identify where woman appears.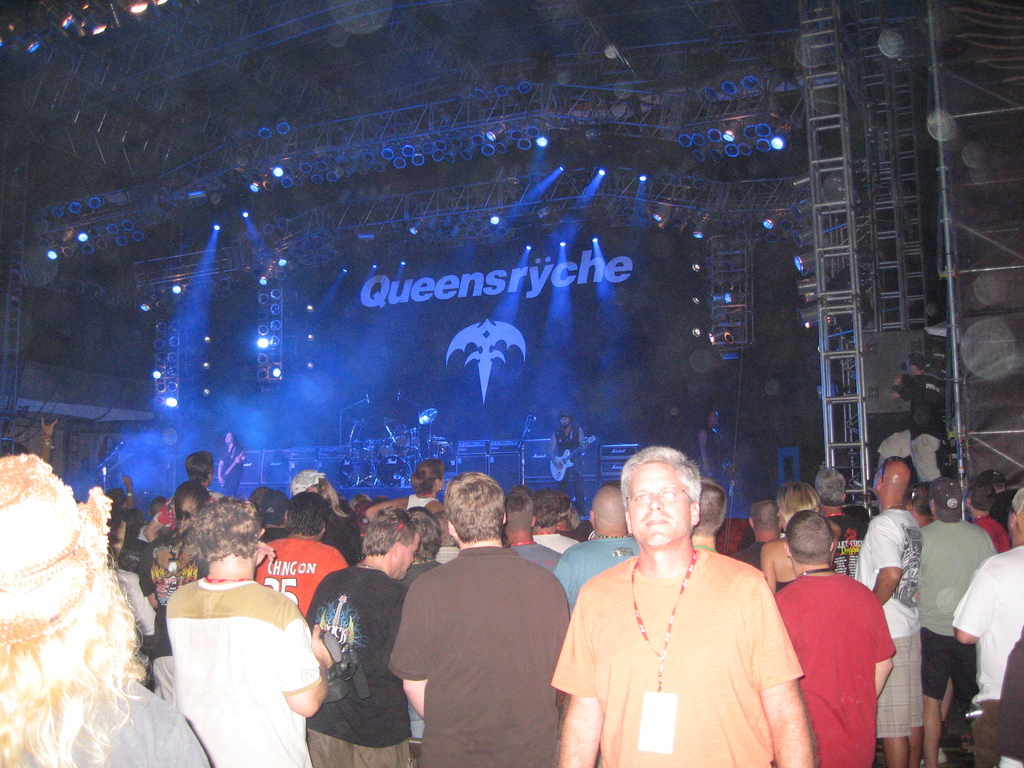
Appears at crop(0, 440, 214, 767).
